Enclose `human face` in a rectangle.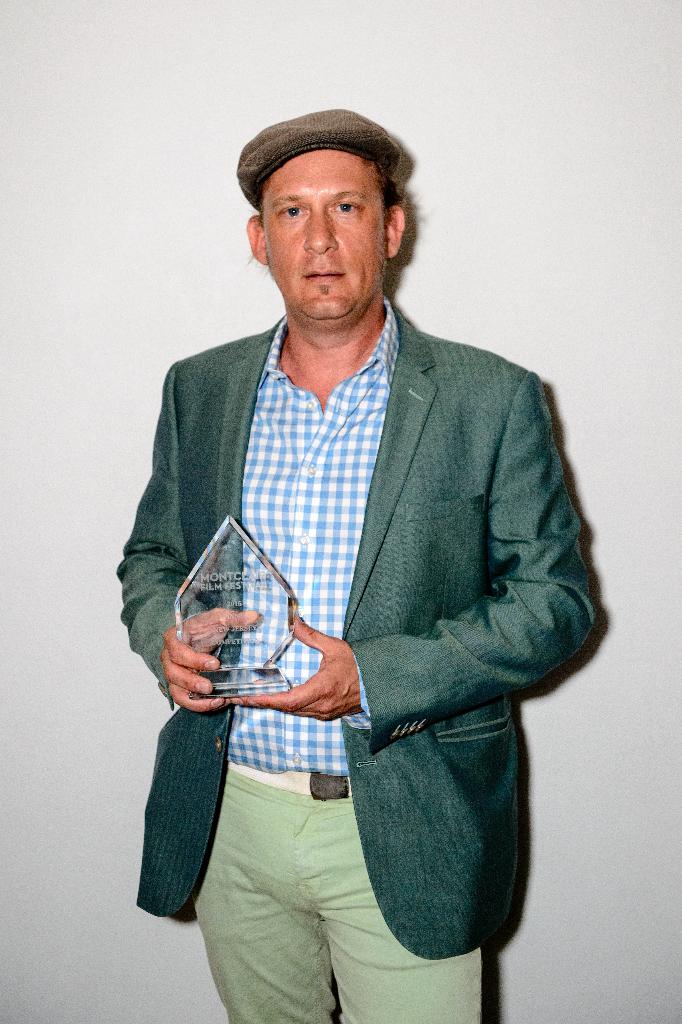
pyautogui.locateOnScreen(265, 152, 388, 316).
